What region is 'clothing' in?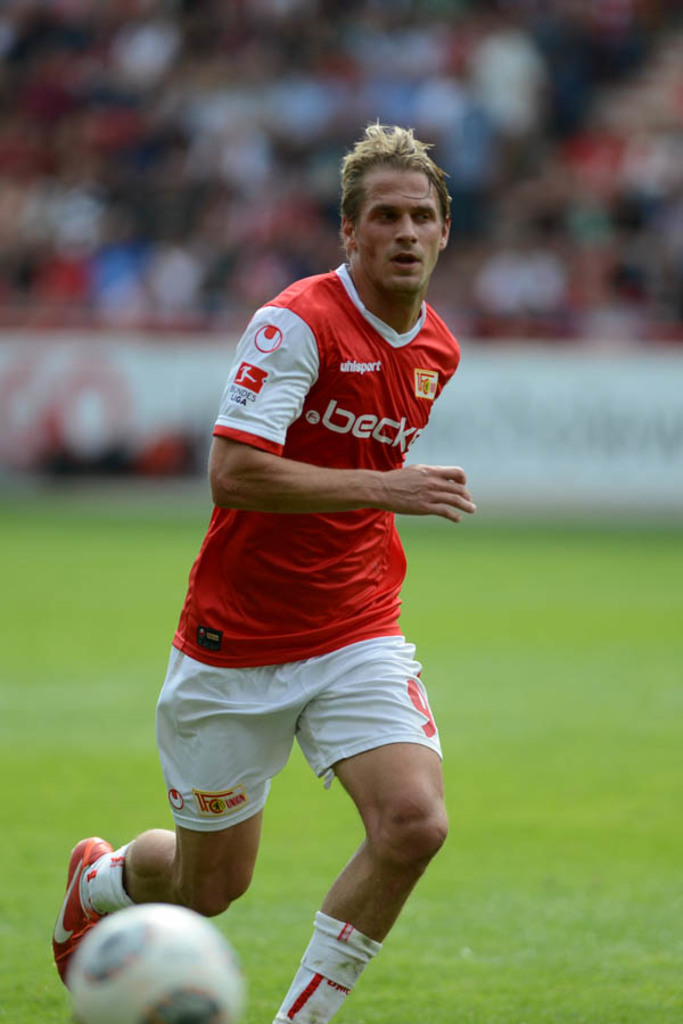
(166,228,474,892).
